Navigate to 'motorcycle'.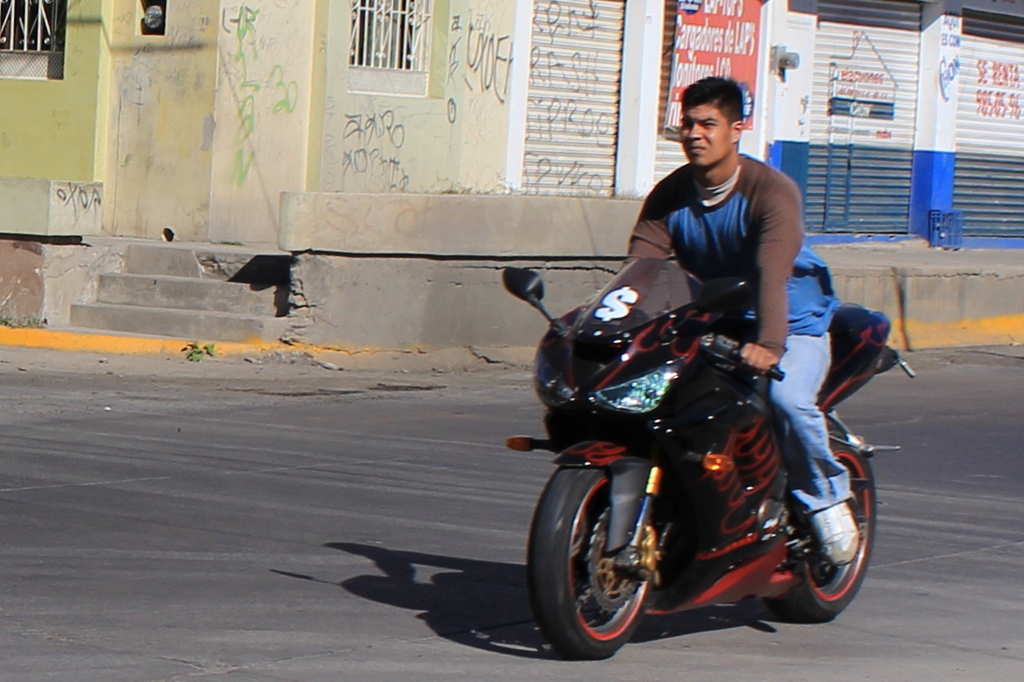
Navigation target: <bbox>488, 253, 896, 657</bbox>.
